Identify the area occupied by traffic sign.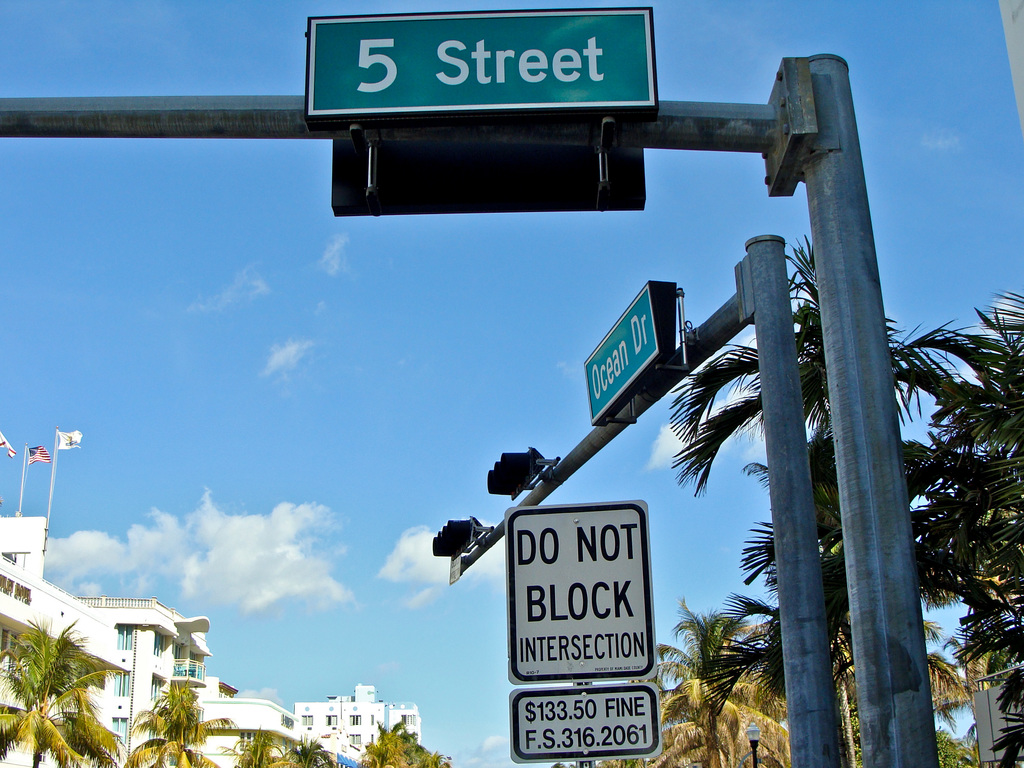
Area: bbox=[509, 683, 662, 760].
